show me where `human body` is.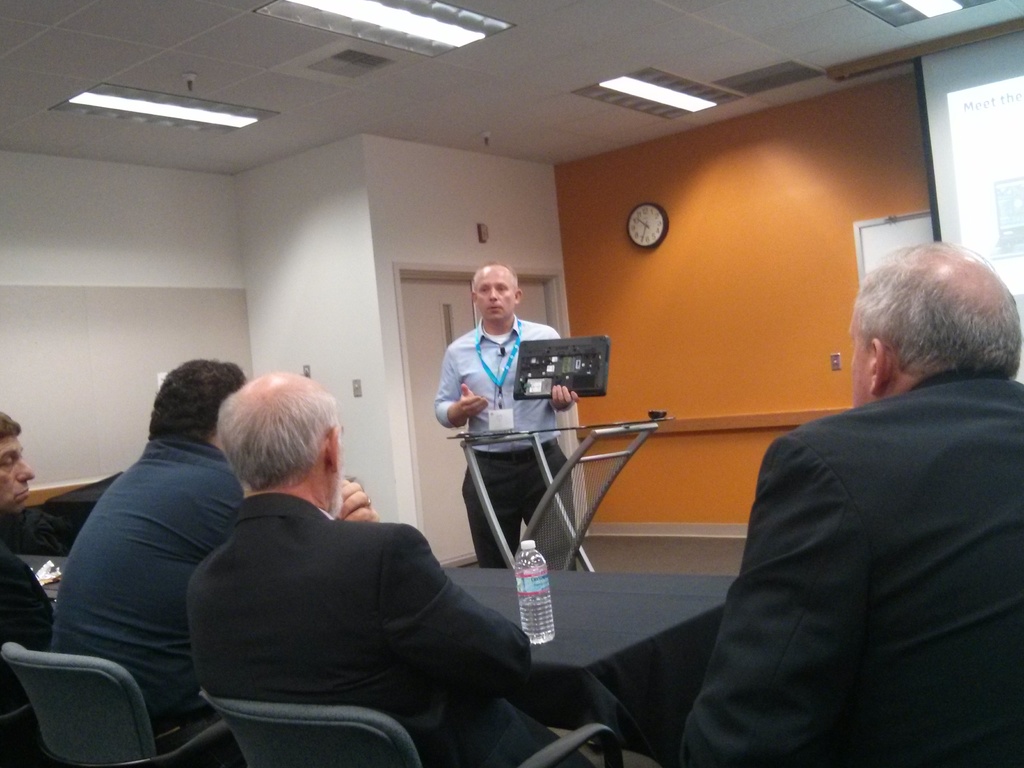
`human body` is at region(0, 534, 78, 725).
